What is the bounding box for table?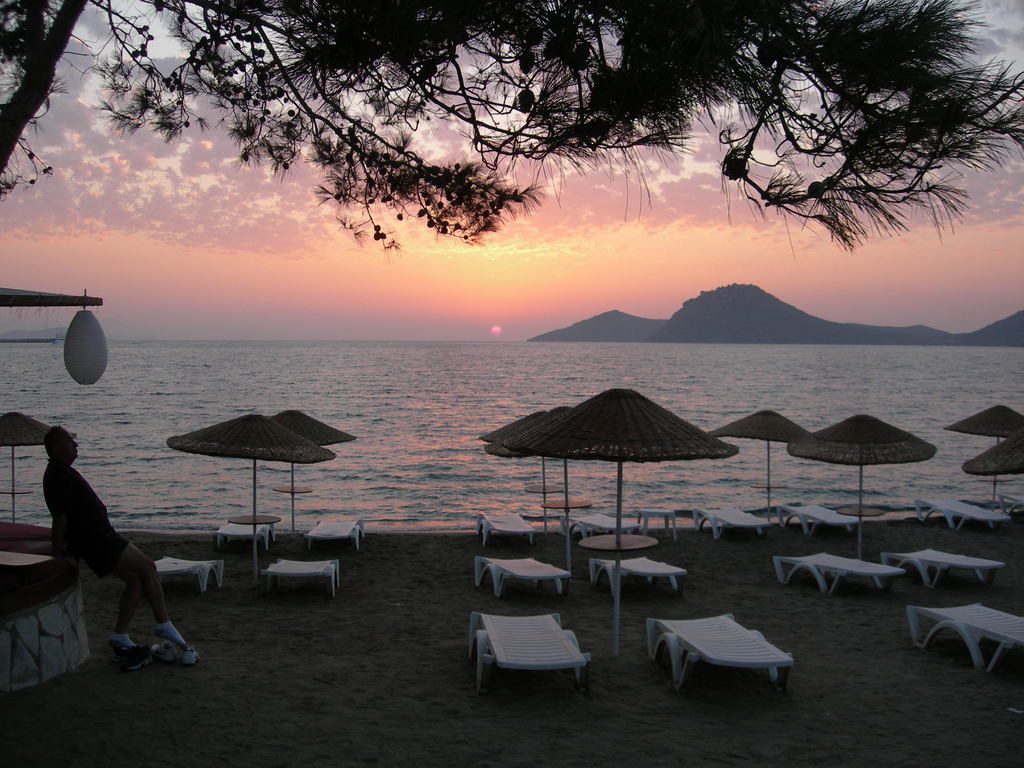
[x1=472, y1=555, x2=574, y2=598].
